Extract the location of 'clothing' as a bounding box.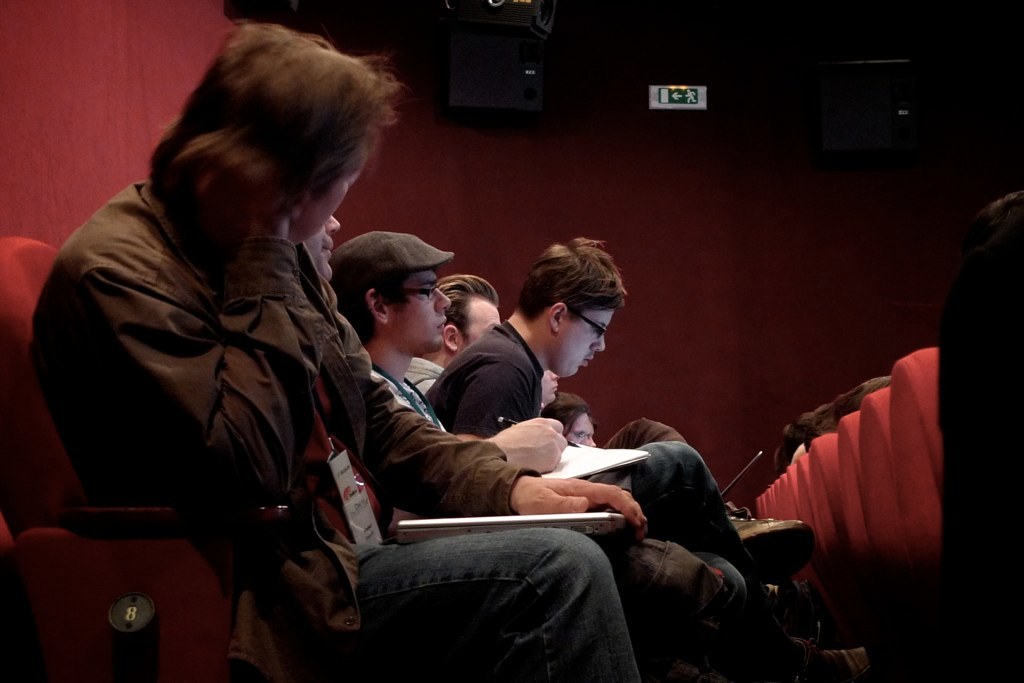
[42,108,478,666].
